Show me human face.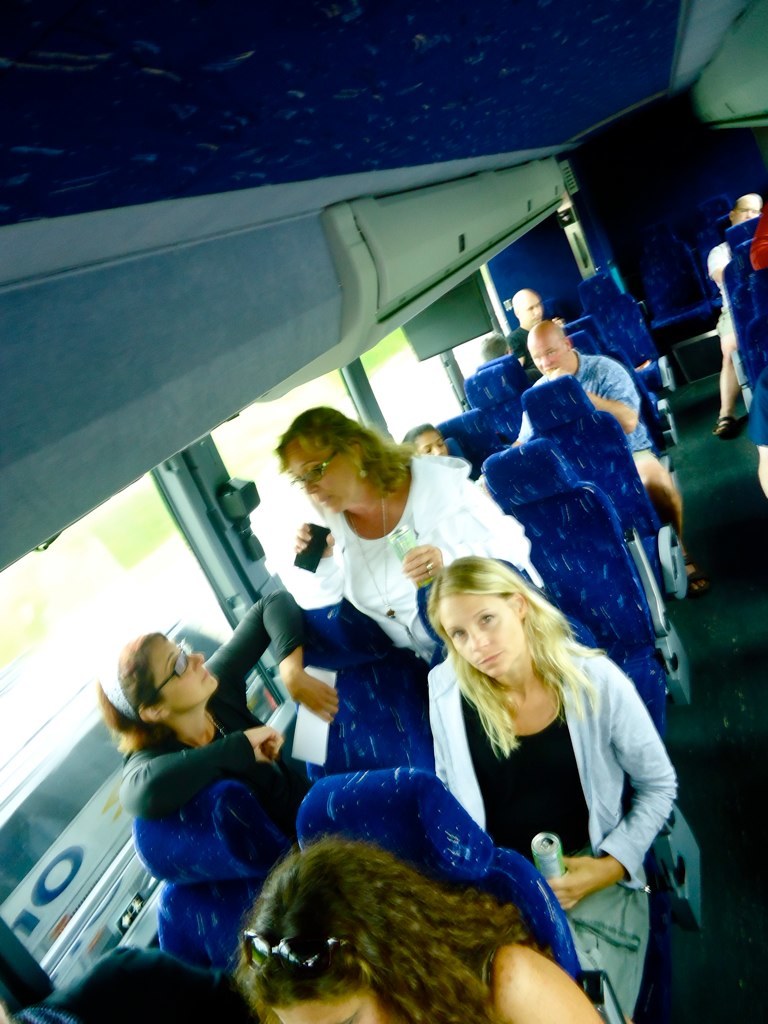
human face is here: bbox(162, 643, 220, 708).
